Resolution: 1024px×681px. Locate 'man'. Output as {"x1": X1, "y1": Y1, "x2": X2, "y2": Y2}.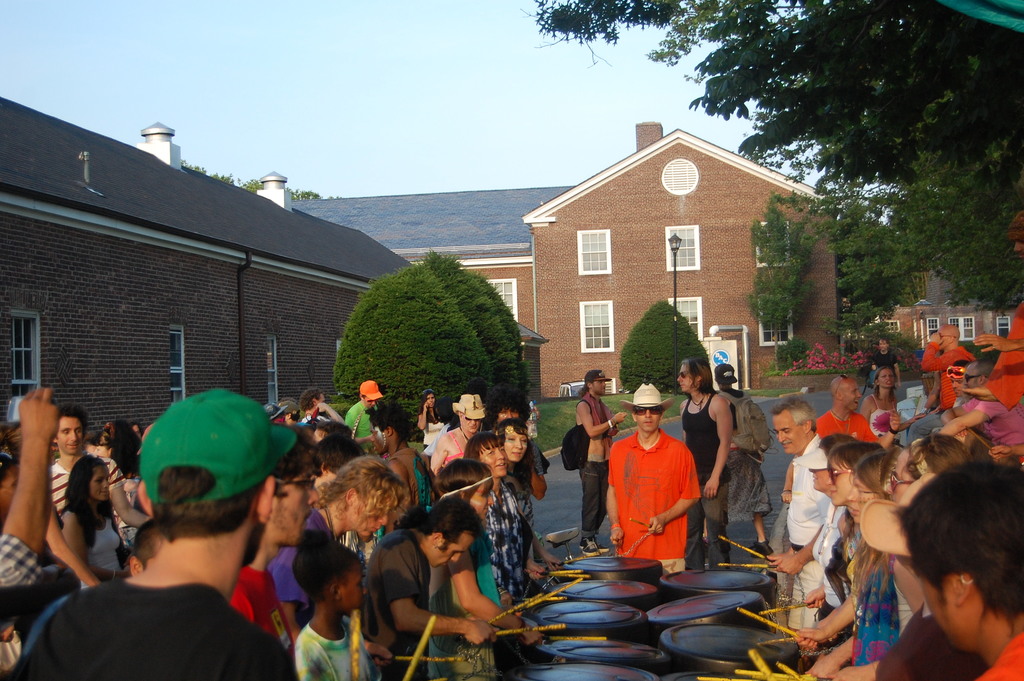
{"x1": 941, "y1": 358, "x2": 1023, "y2": 447}.
